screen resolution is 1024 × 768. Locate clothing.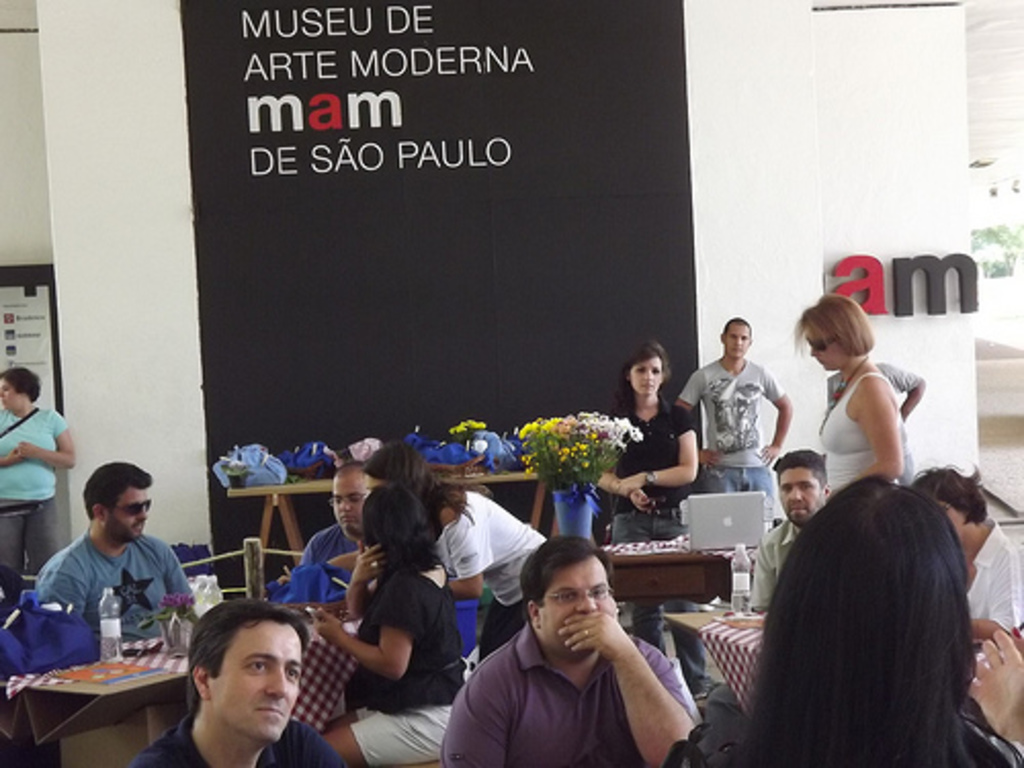
[left=340, top=561, right=463, bottom=766].
